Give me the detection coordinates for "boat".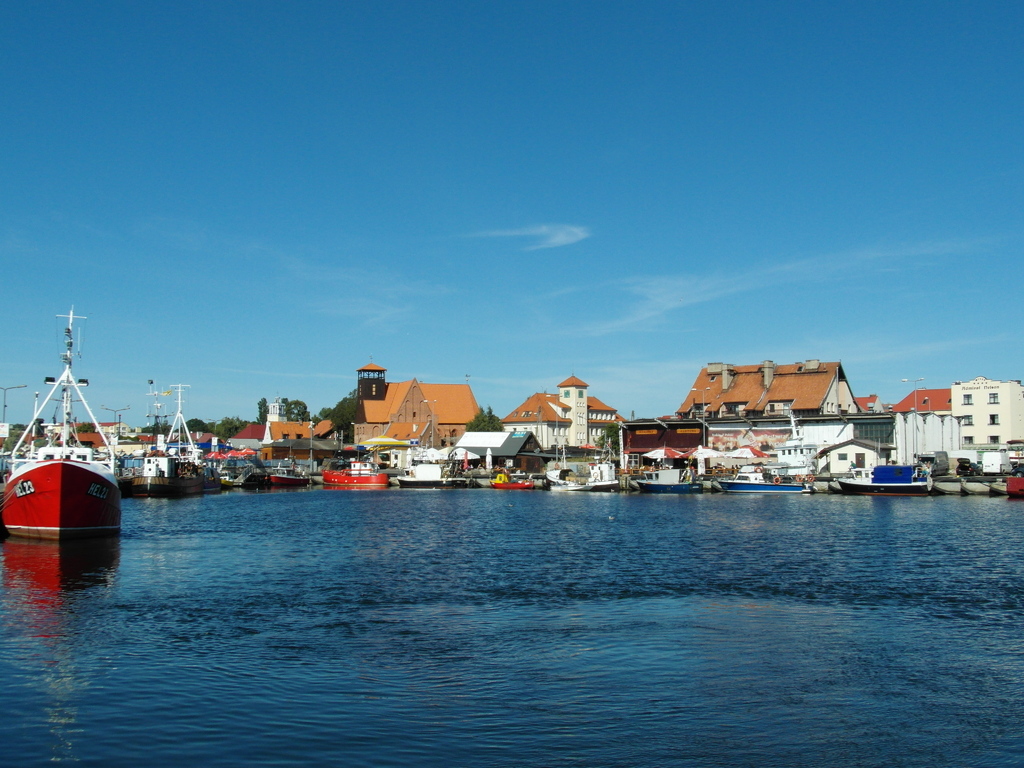
[930, 478, 962, 495].
